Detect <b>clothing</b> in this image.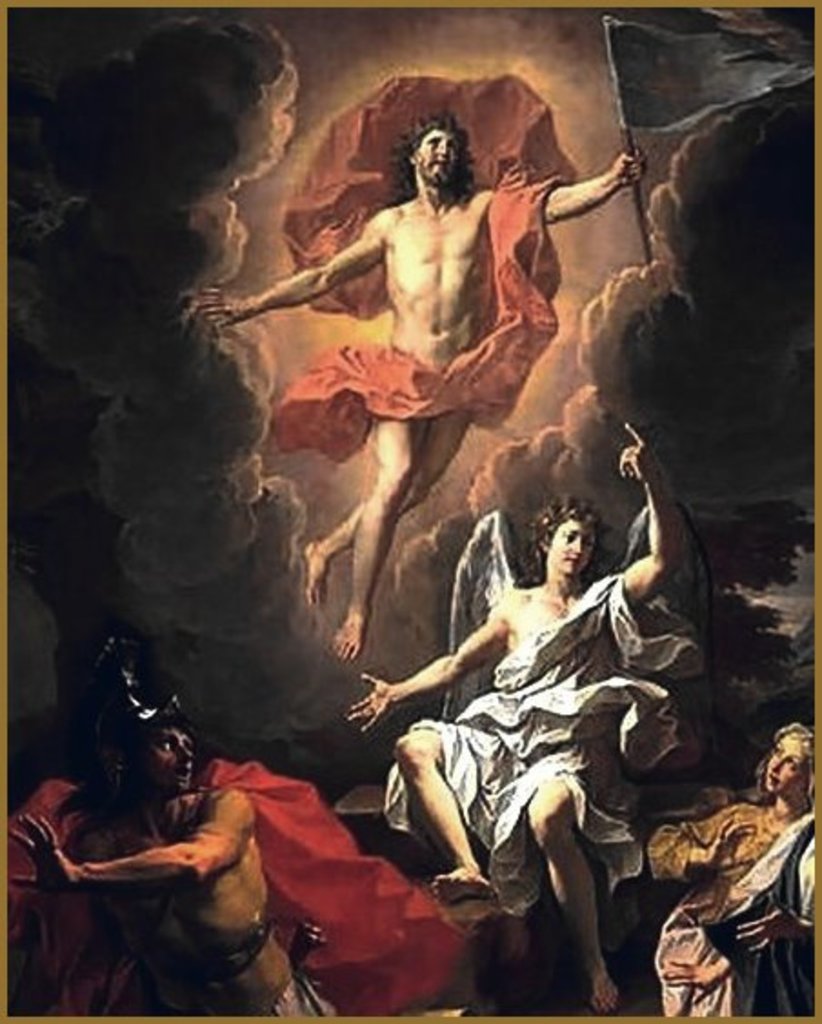
Detection: (11, 768, 506, 1022).
